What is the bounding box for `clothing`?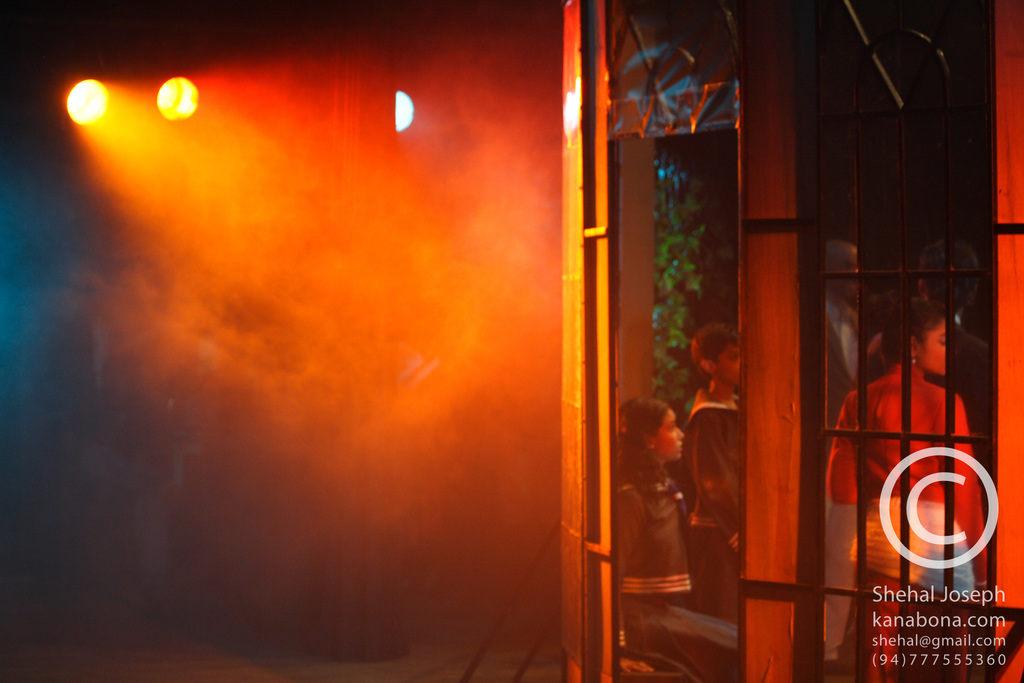
<region>609, 465, 698, 641</region>.
